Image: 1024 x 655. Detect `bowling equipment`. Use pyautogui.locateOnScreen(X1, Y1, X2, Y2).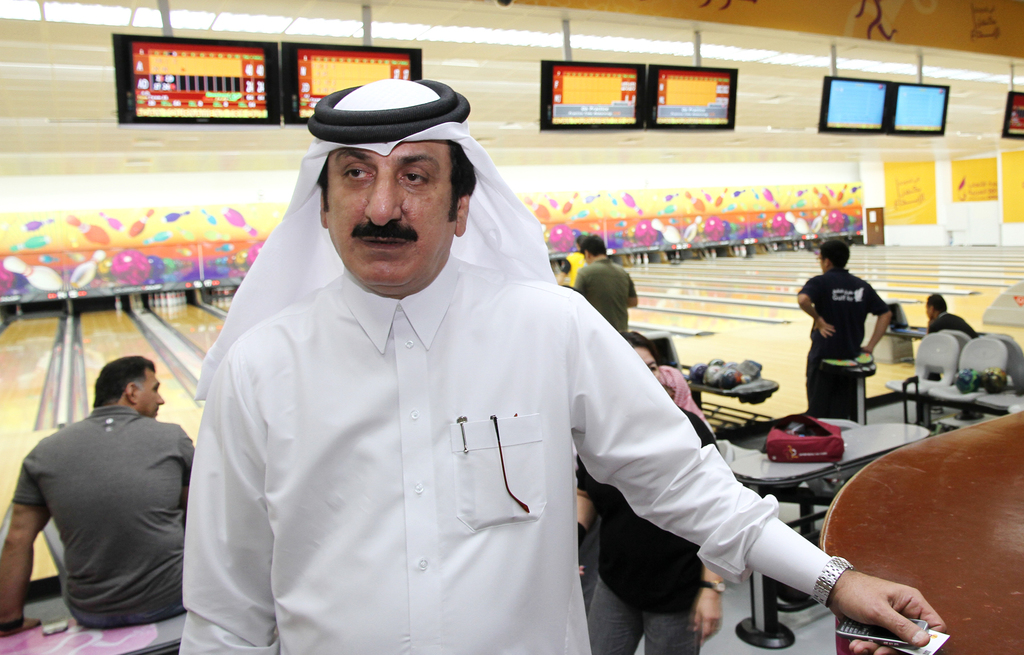
pyautogui.locateOnScreen(68, 253, 106, 292).
